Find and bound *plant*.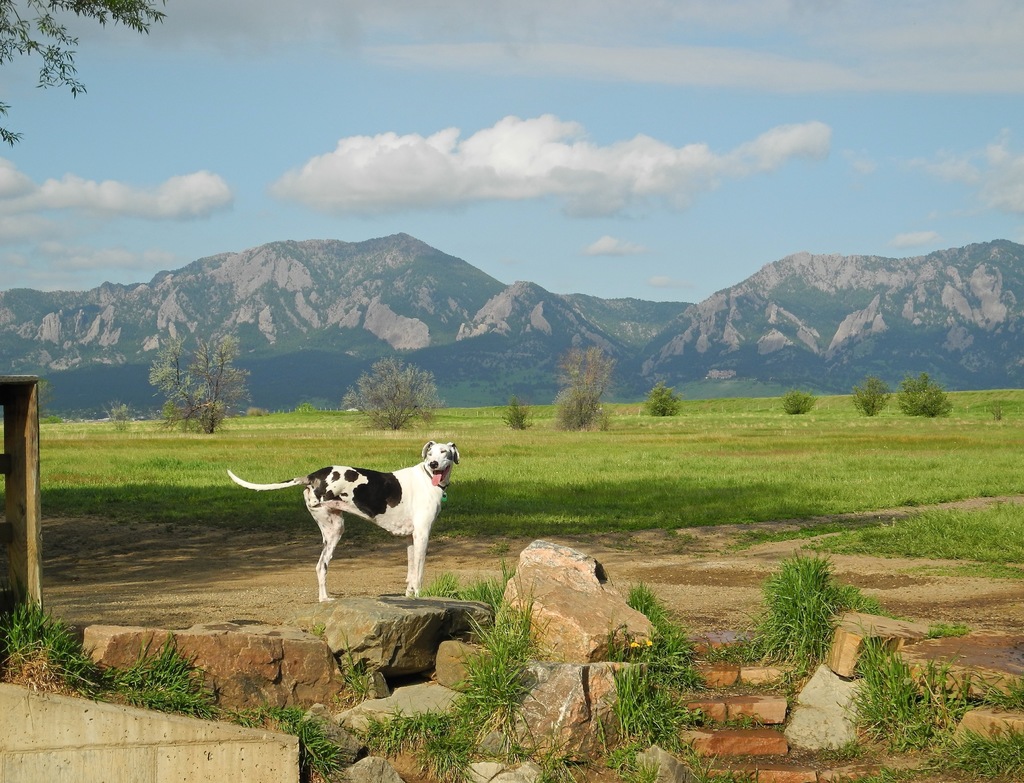
Bound: left=0, top=595, right=106, bottom=708.
